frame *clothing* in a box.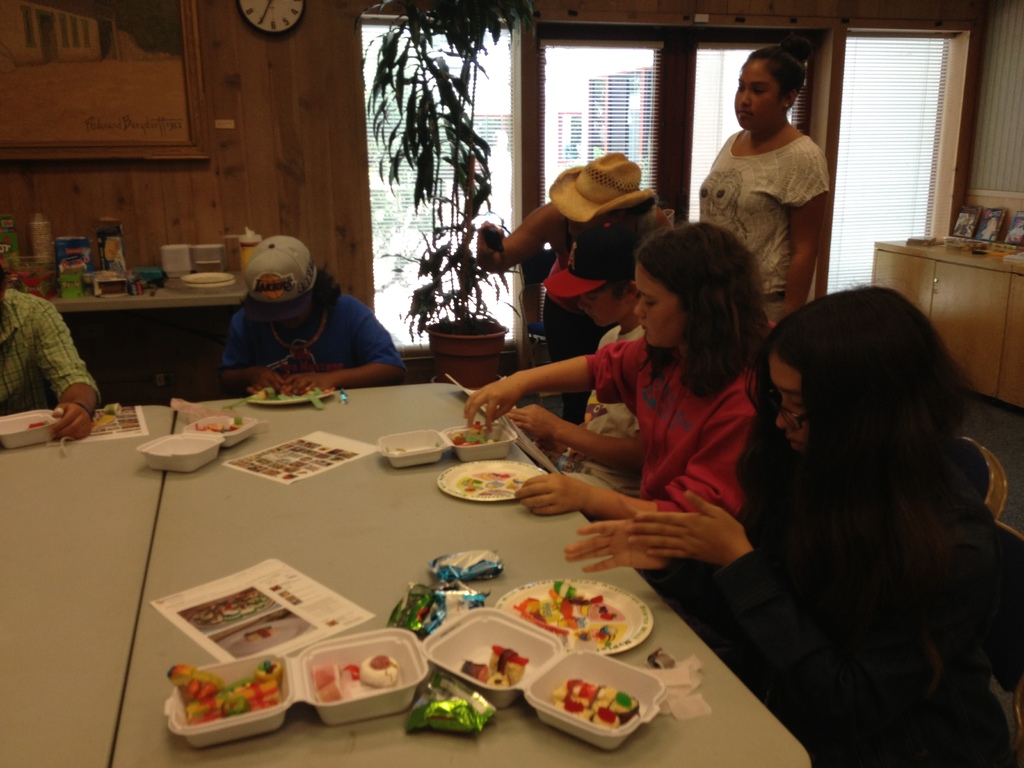
(539, 223, 660, 424).
